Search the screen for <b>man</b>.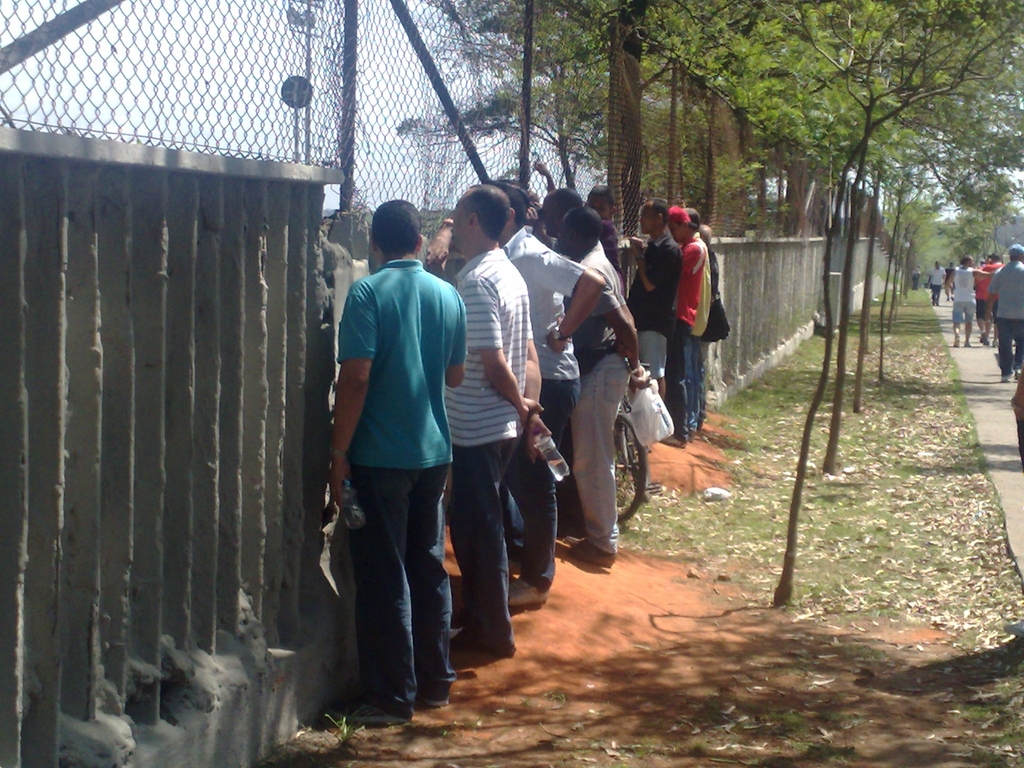
Found at pyautogui.locateOnScreen(538, 184, 605, 250).
